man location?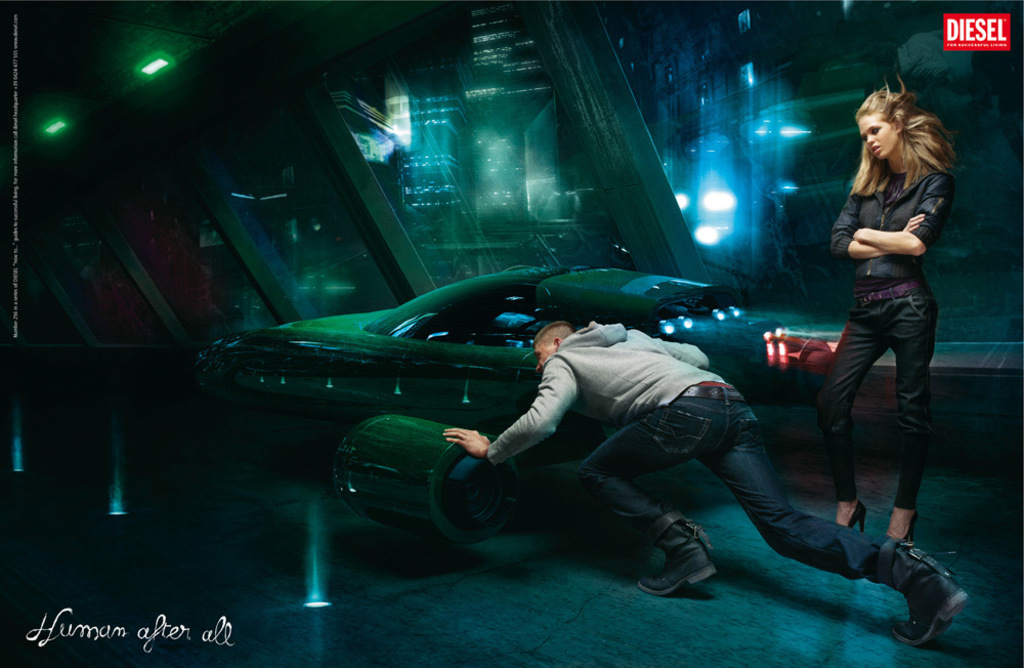
bbox=(442, 299, 924, 644)
